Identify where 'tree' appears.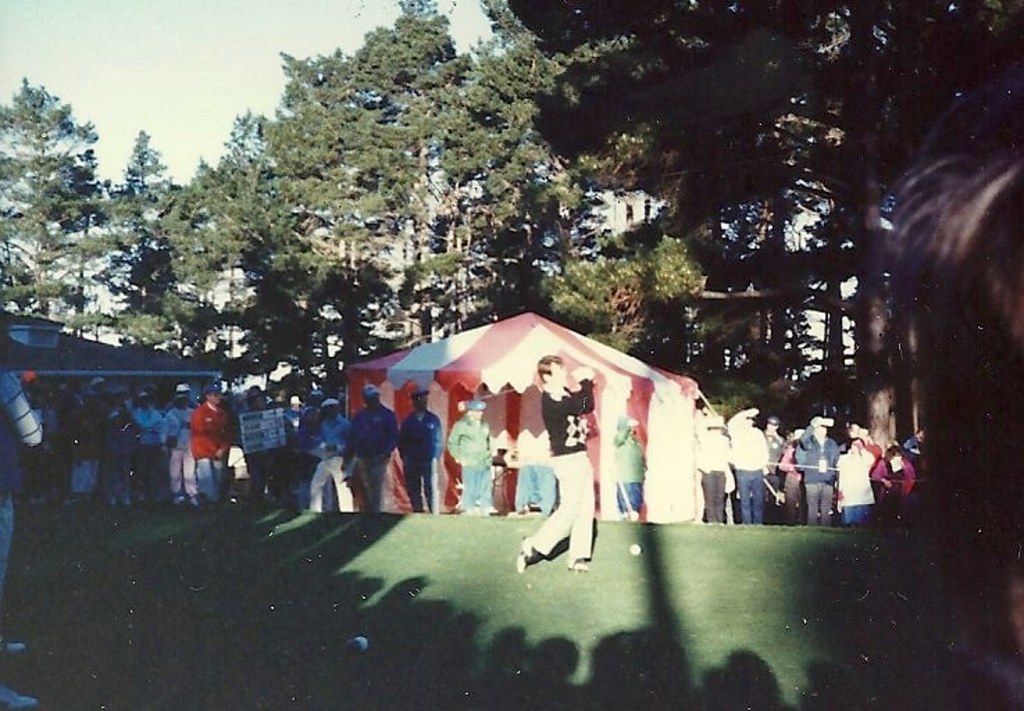
Appears at Rect(0, 71, 100, 342).
